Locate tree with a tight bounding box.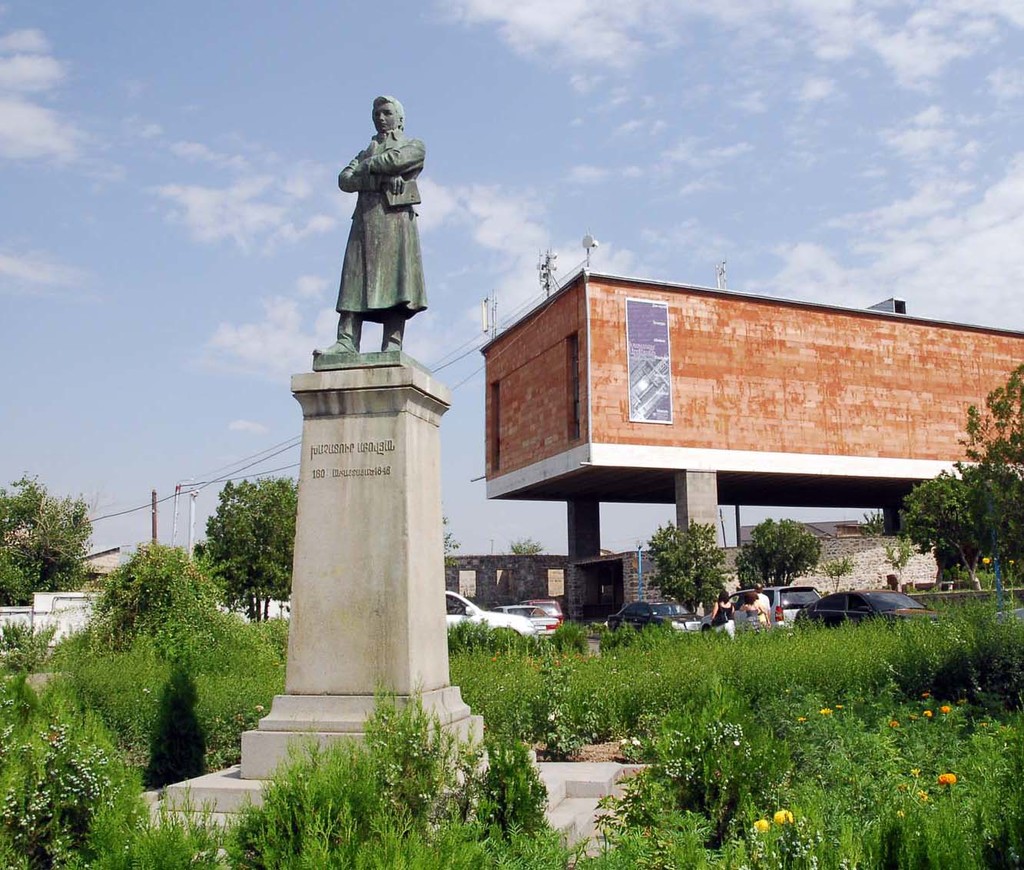
<region>959, 364, 1023, 580</region>.
